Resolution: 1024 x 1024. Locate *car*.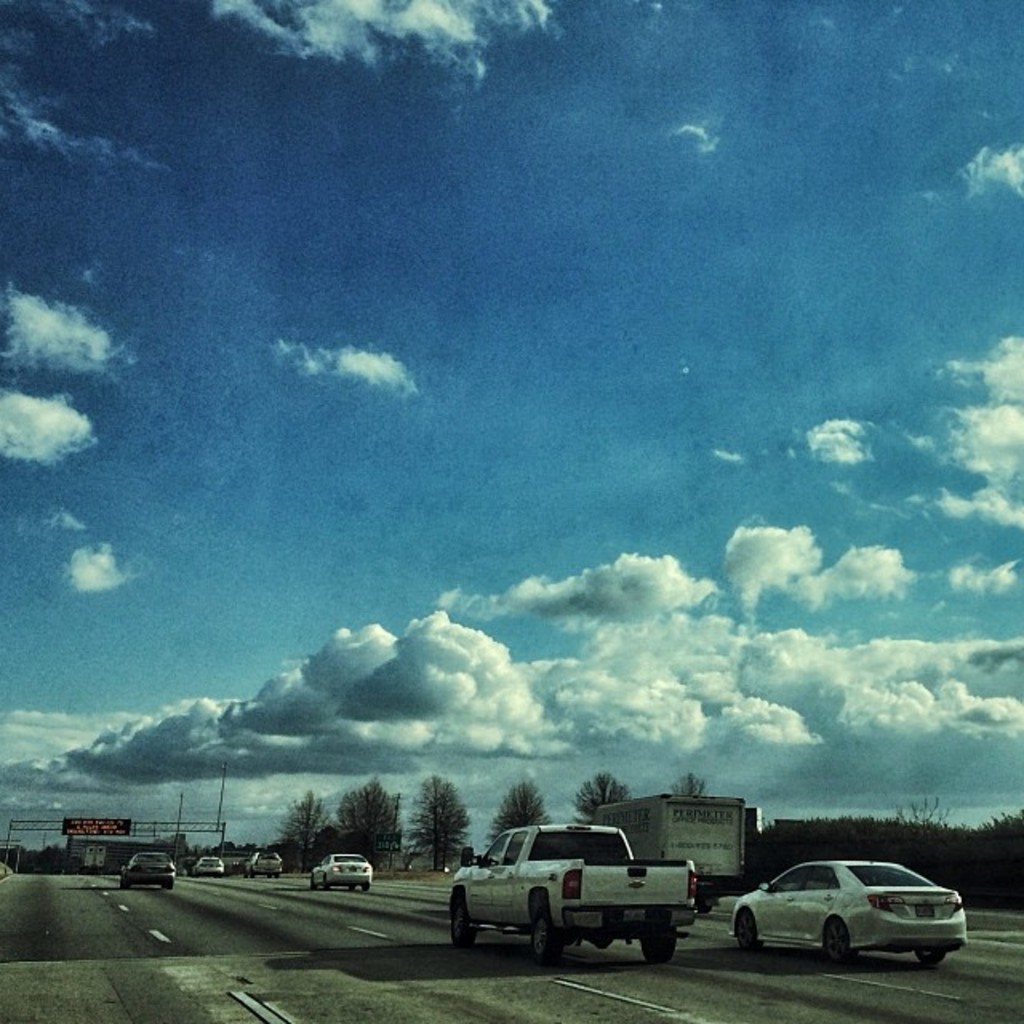
x1=114, y1=850, x2=176, y2=893.
